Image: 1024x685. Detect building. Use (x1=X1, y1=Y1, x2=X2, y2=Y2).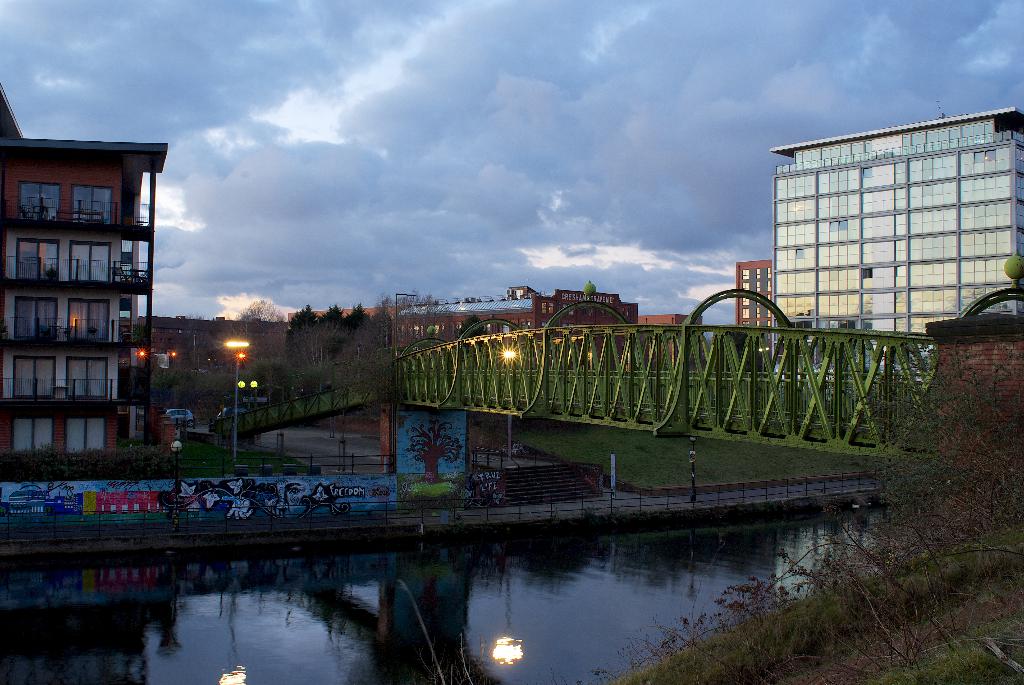
(x1=0, y1=77, x2=169, y2=464).
